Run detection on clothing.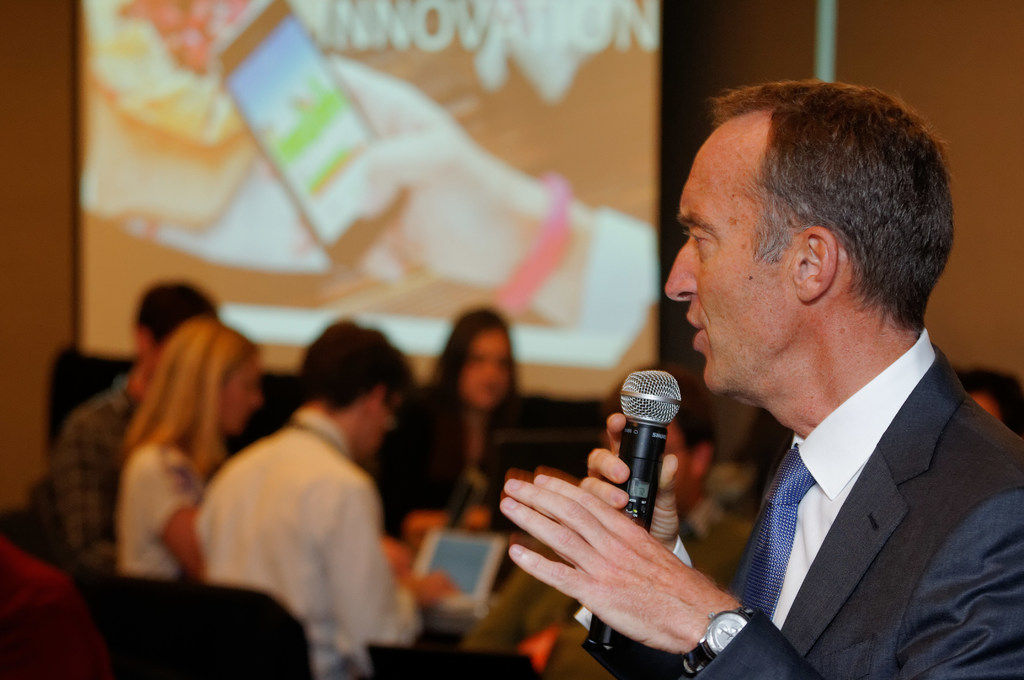
Result: l=467, t=496, r=760, b=679.
